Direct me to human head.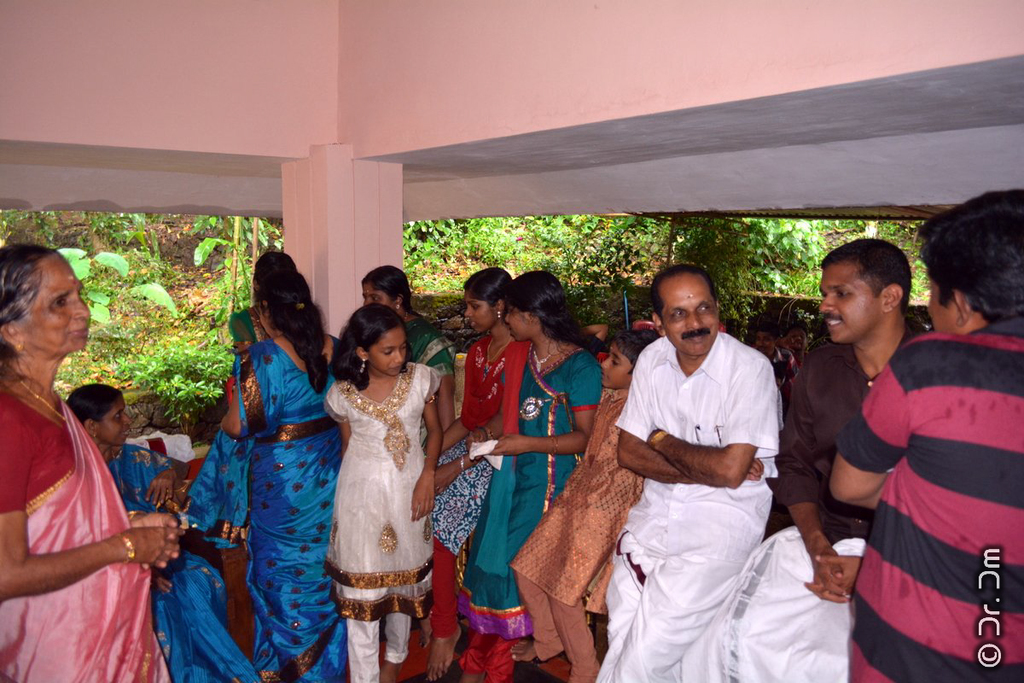
Direction: l=462, t=266, r=510, b=334.
